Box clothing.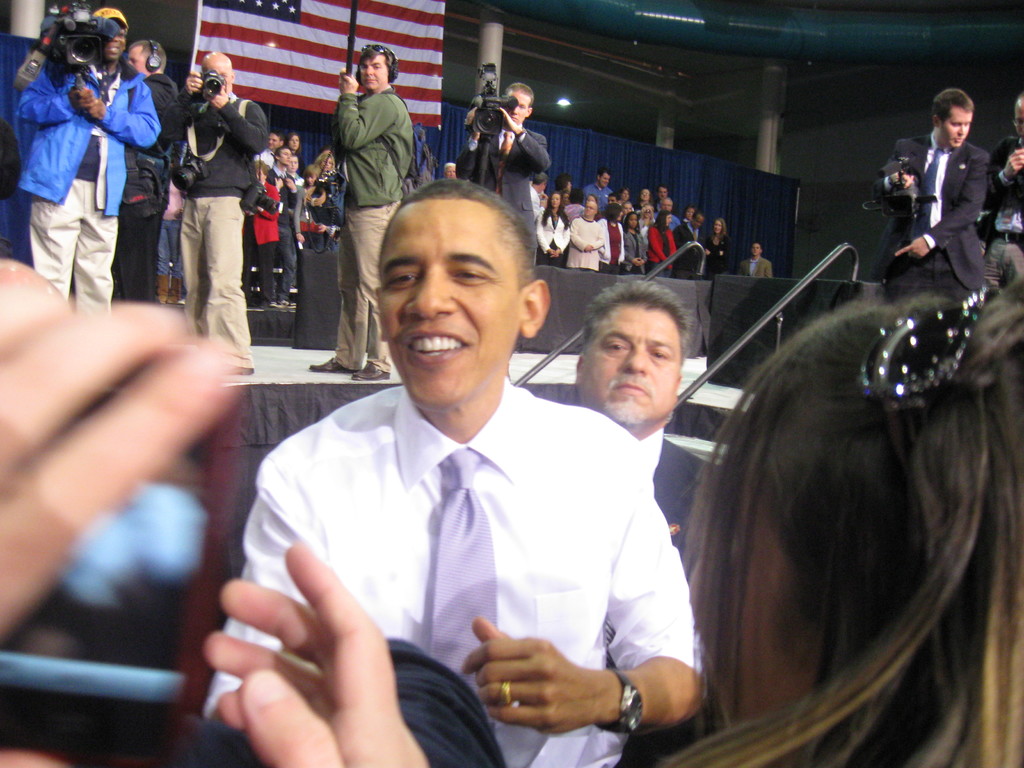
rect(618, 199, 758, 284).
